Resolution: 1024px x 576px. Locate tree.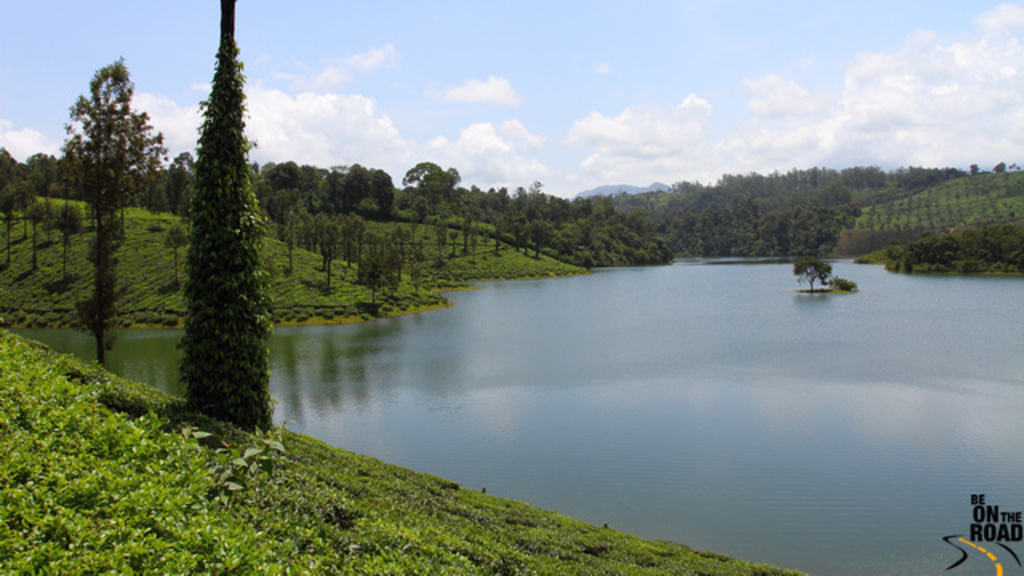
[left=176, top=27, right=286, bottom=437].
